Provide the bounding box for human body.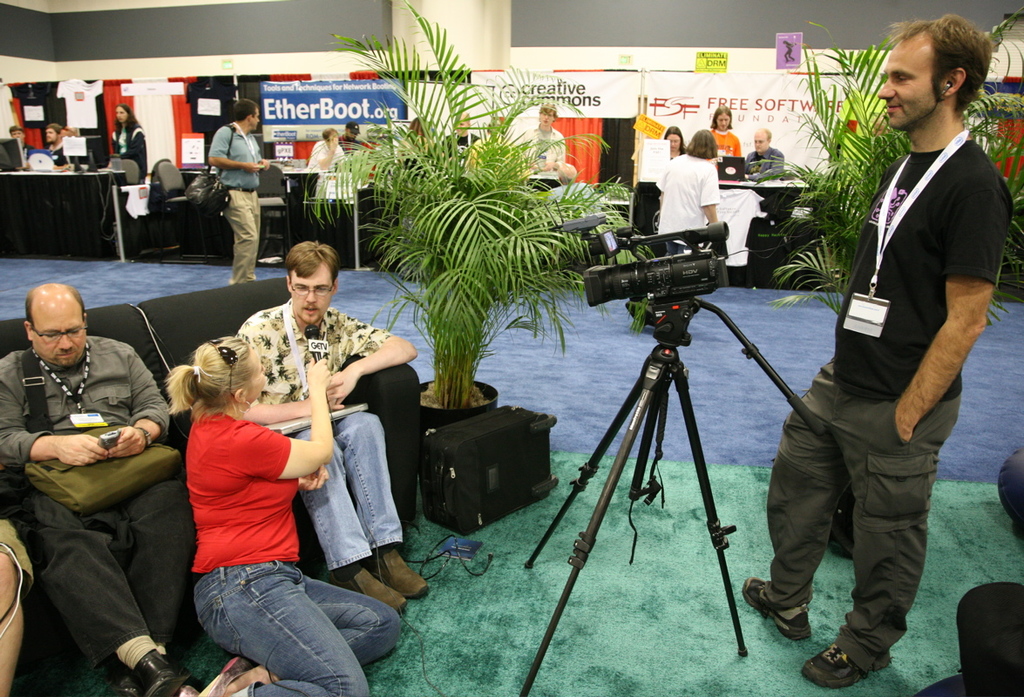
bbox=[709, 109, 745, 163].
